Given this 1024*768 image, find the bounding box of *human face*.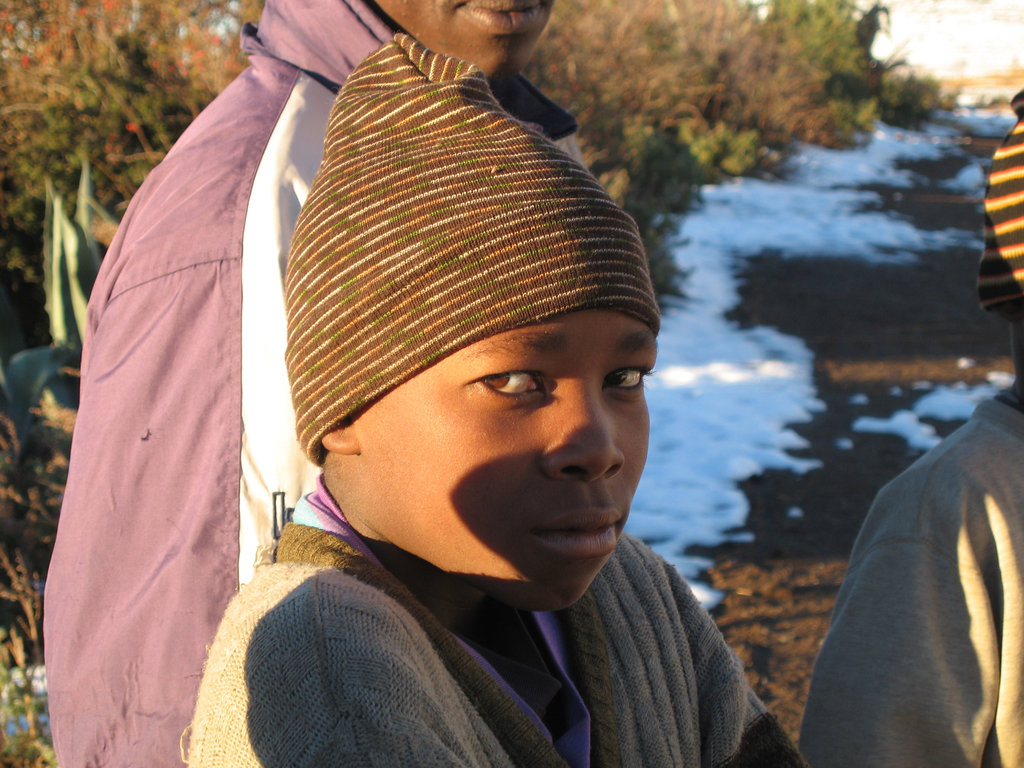
BBox(355, 305, 660, 616).
